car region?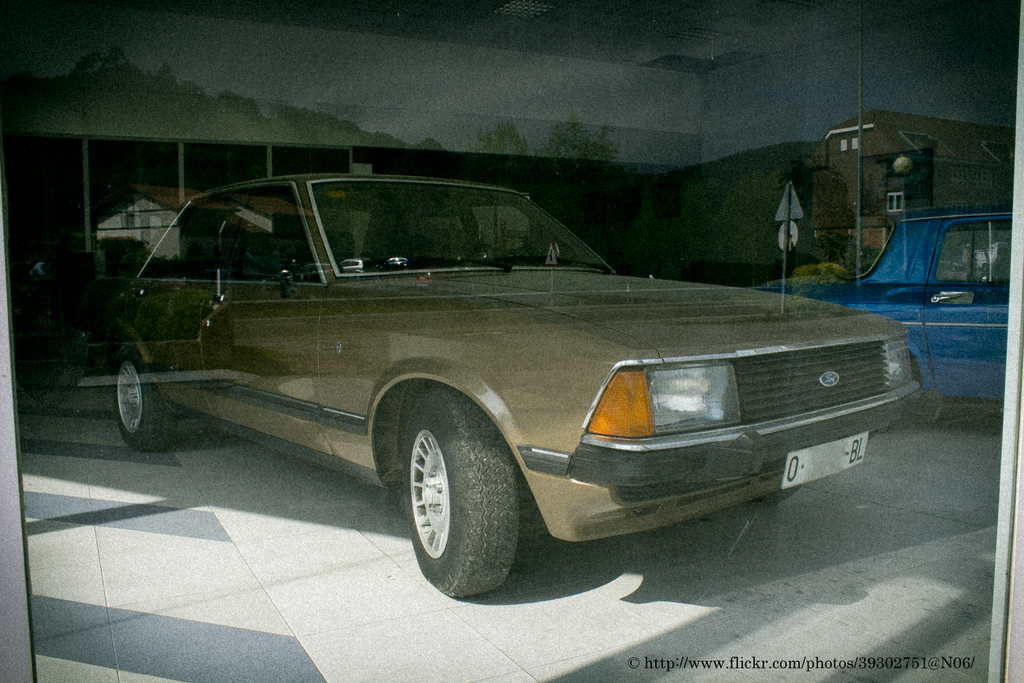
bbox=[112, 197, 905, 595]
